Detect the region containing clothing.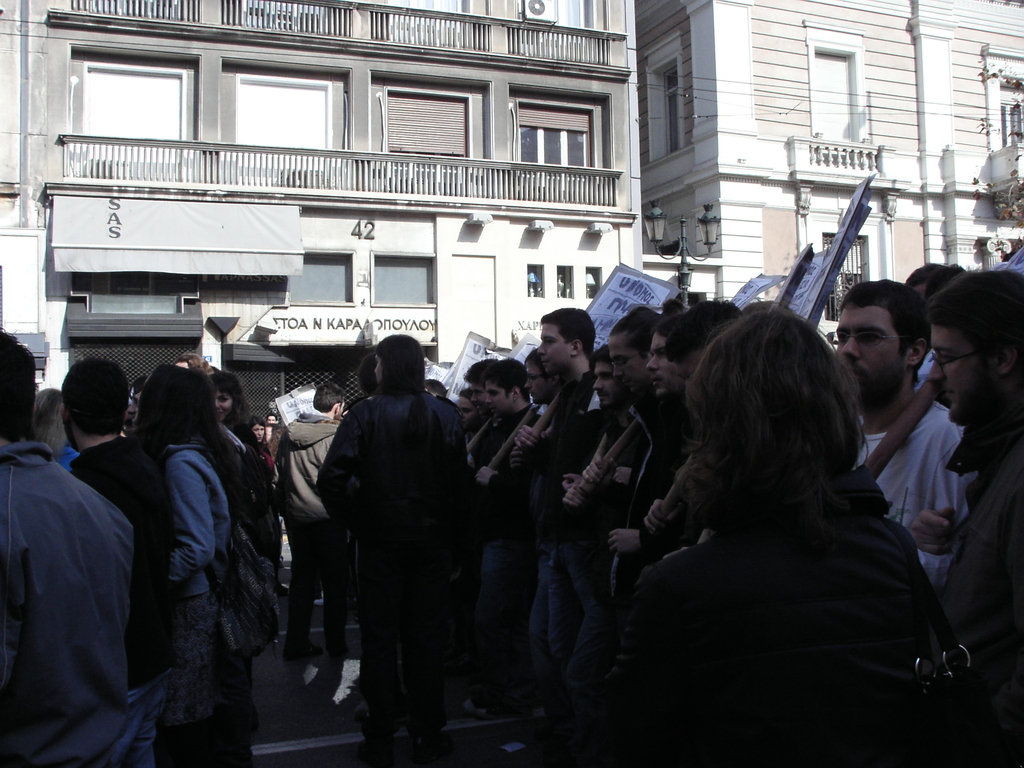
(x1=860, y1=396, x2=967, y2=561).
